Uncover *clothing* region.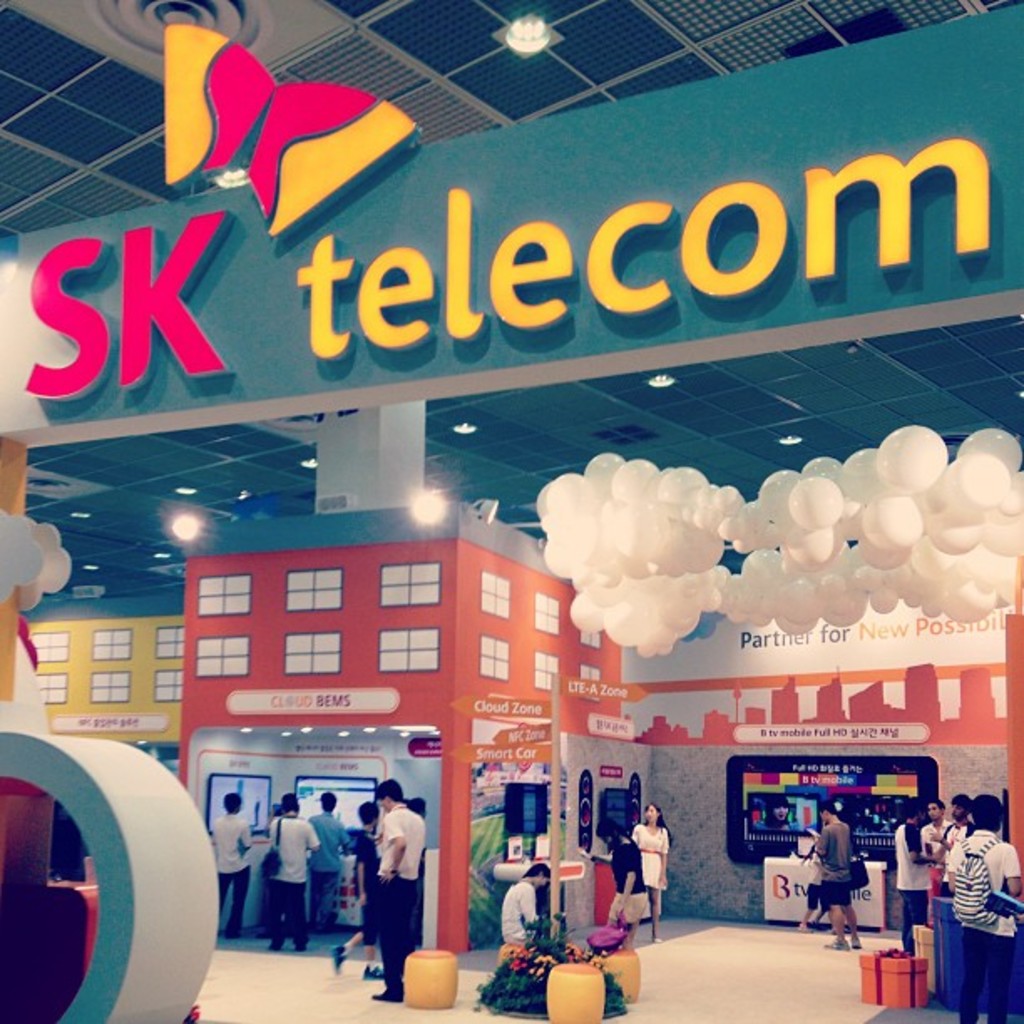
Uncovered: crop(892, 820, 927, 957).
